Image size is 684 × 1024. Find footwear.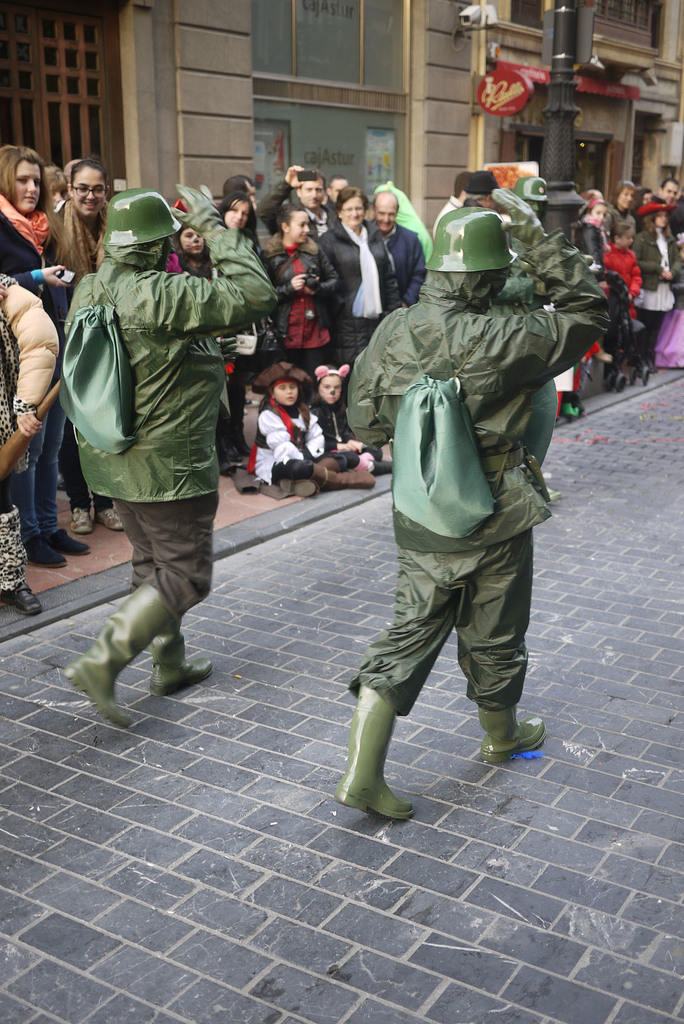
(292, 476, 319, 492).
